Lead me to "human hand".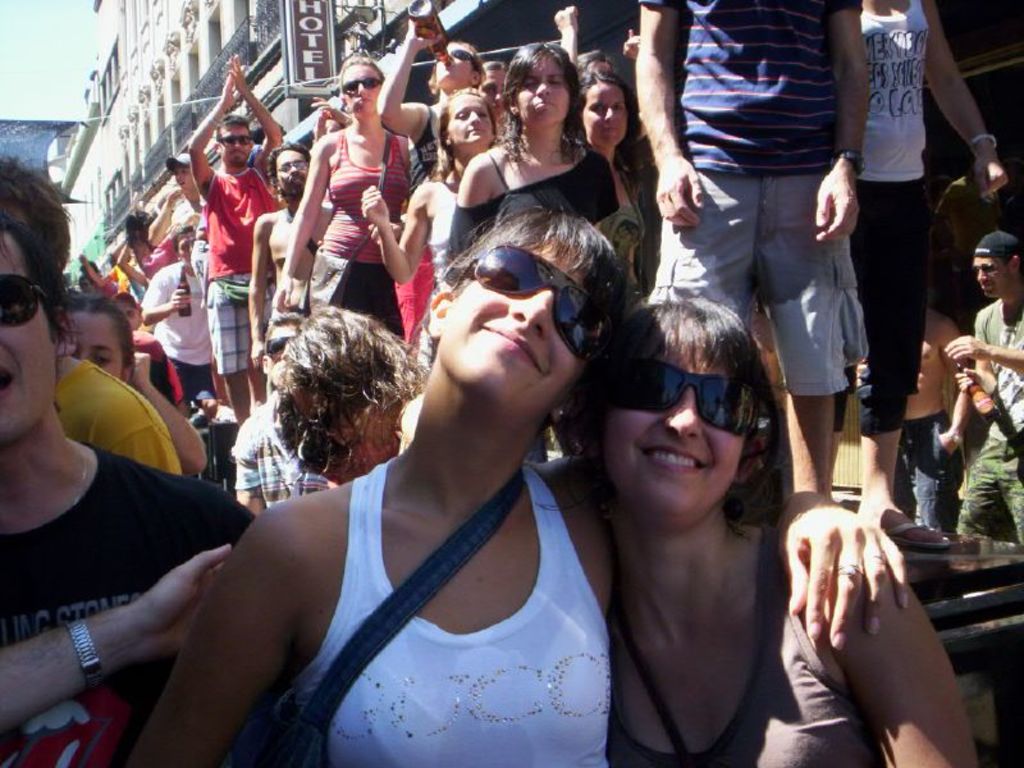
Lead to 623:27:639:59.
